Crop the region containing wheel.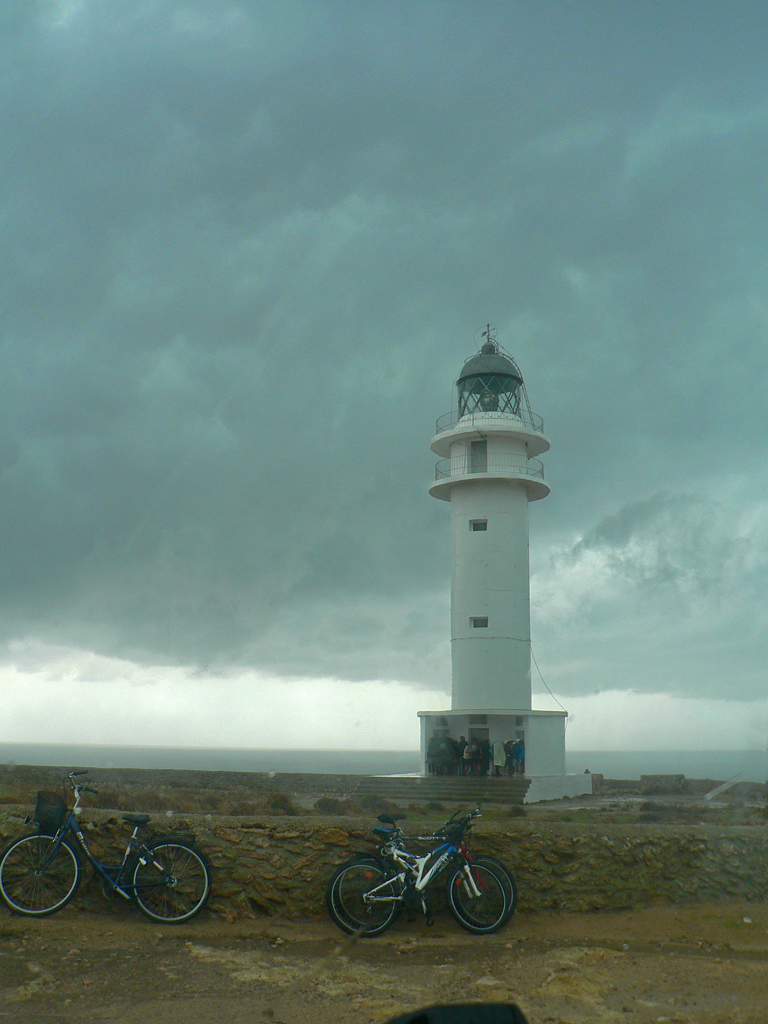
Crop region: <bbox>0, 830, 77, 917</bbox>.
